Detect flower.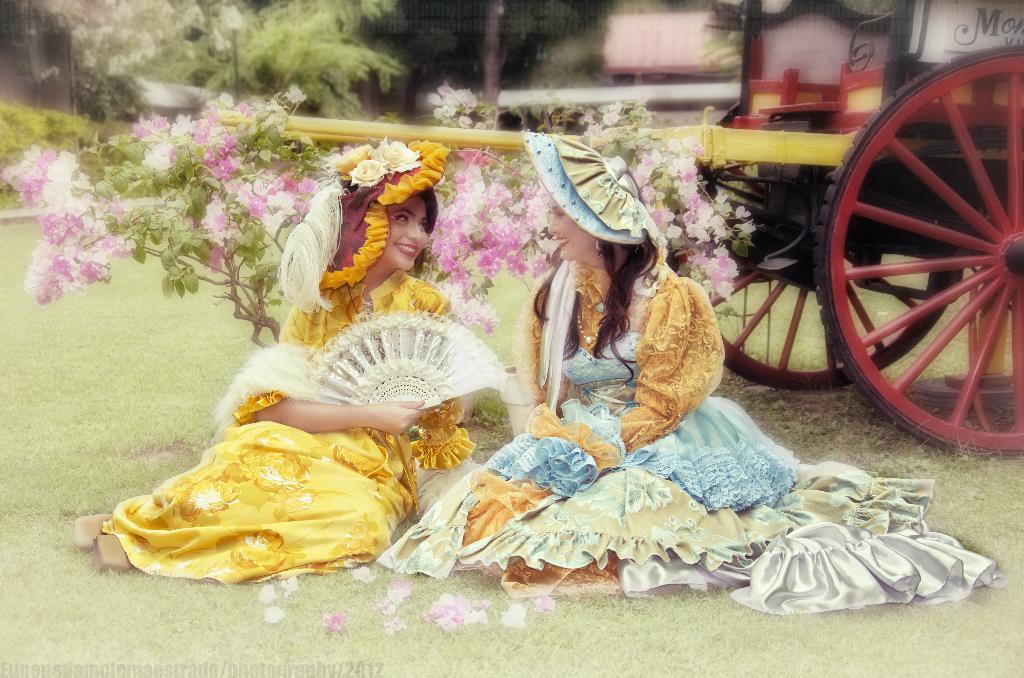
Detected at region(323, 611, 345, 630).
